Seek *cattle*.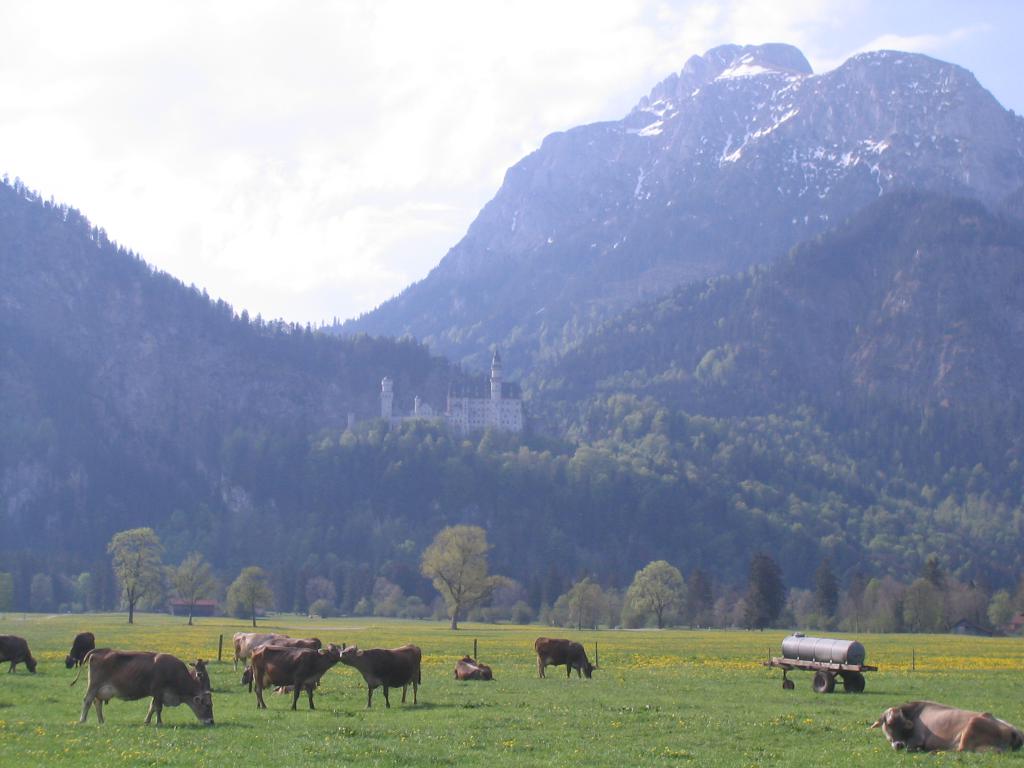
(left=65, top=651, right=206, bottom=737).
